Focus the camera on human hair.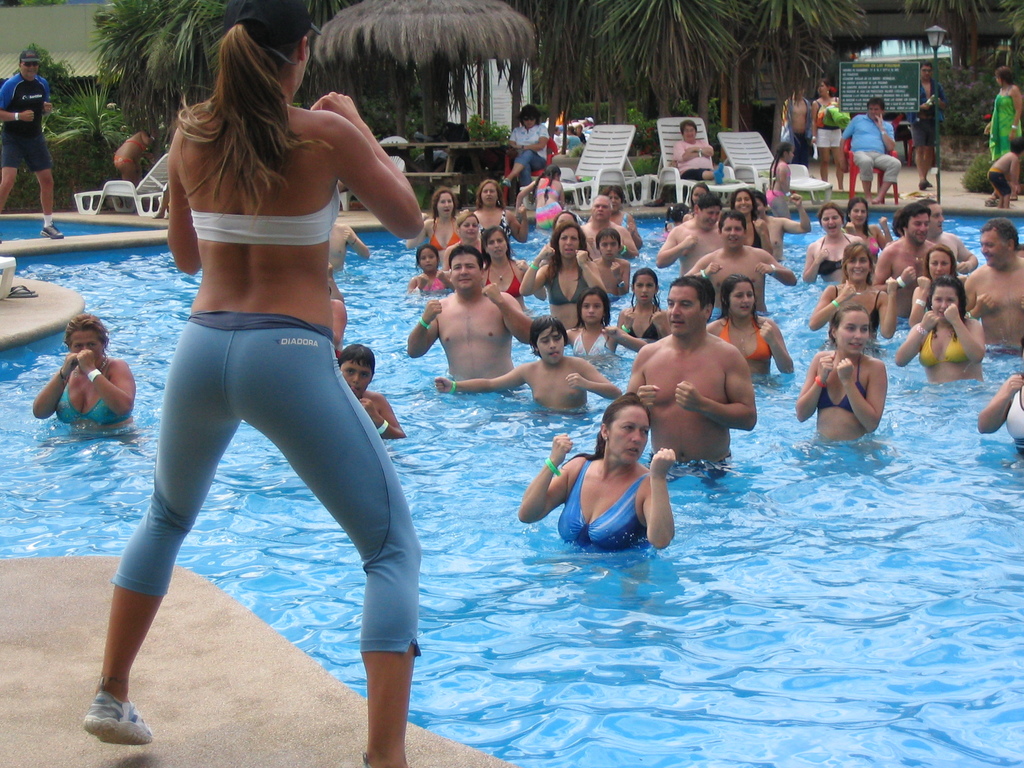
Focus region: bbox=[924, 276, 964, 315].
